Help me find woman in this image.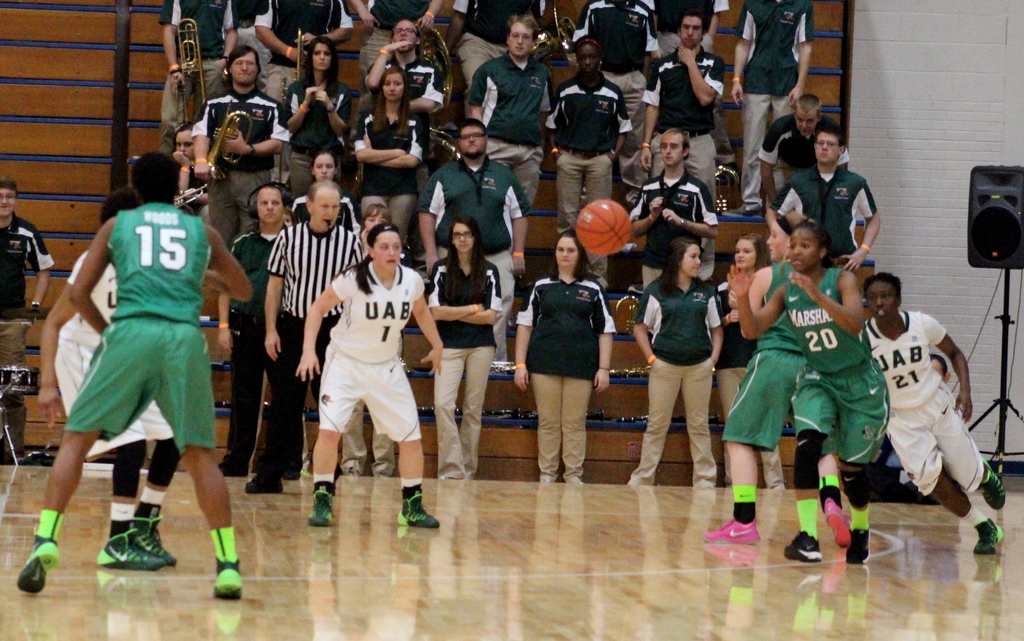
Found it: pyautogui.locateOnScreen(277, 35, 353, 209).
